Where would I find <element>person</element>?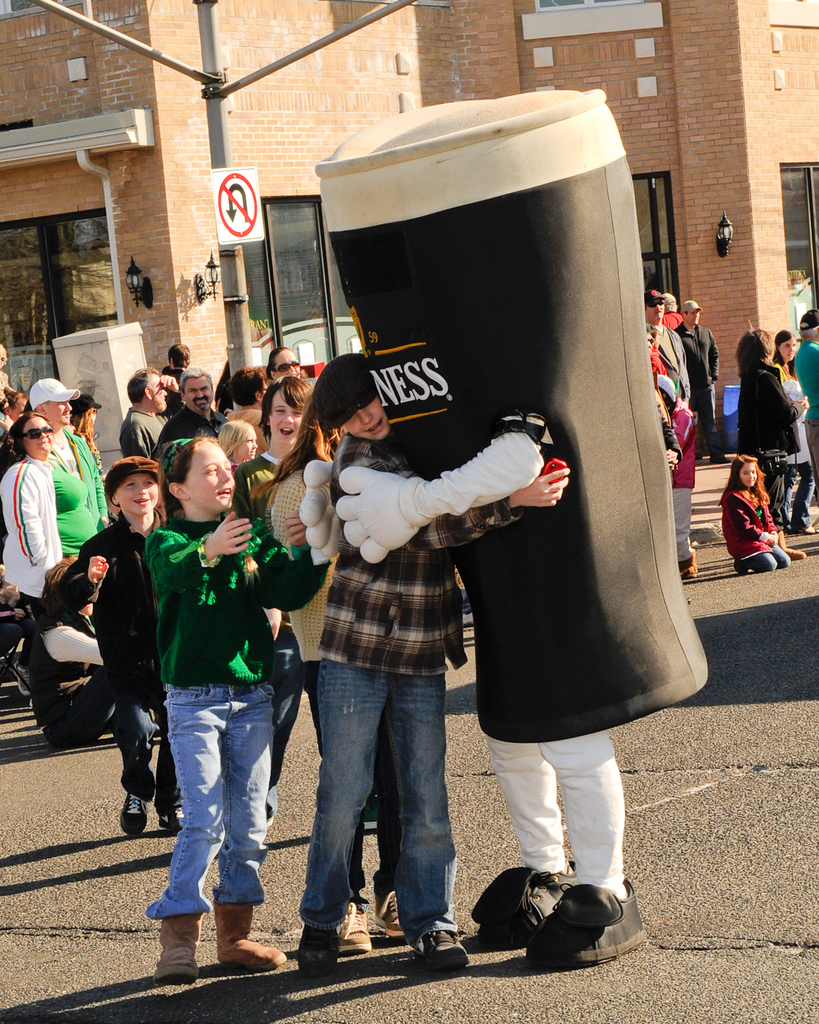
At Rect(713, 451, 804, 577).
